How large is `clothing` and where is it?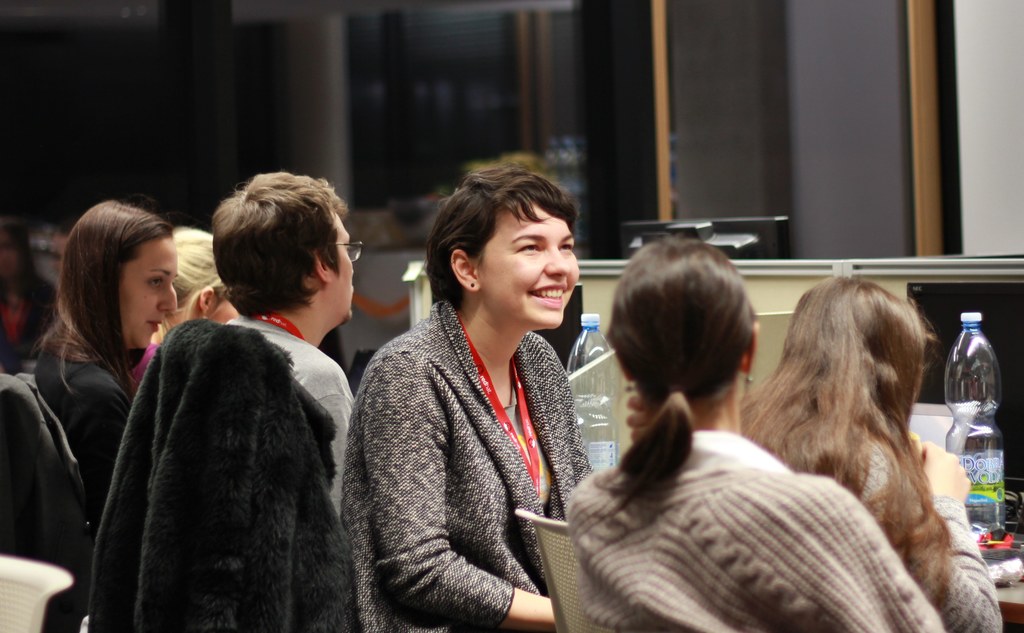
Bounding box: l=217, t=302, r=358, b=433.
